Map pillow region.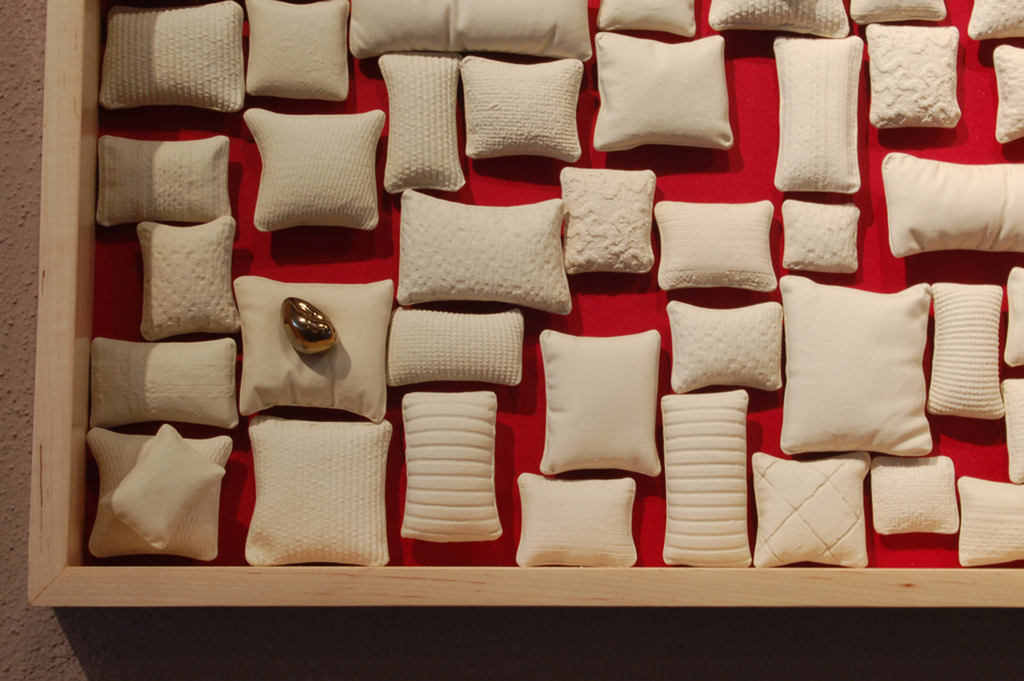
Mapped to box=[455, 49, 593, 169].
